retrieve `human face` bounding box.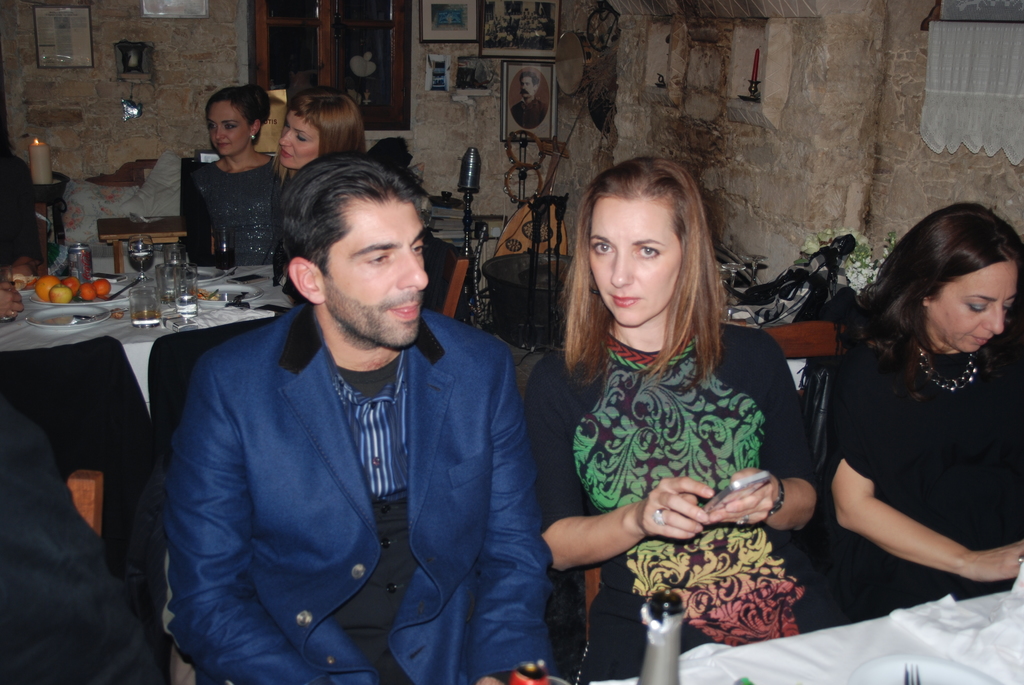
Bounding box: <box>317,198,423,343</box>.
